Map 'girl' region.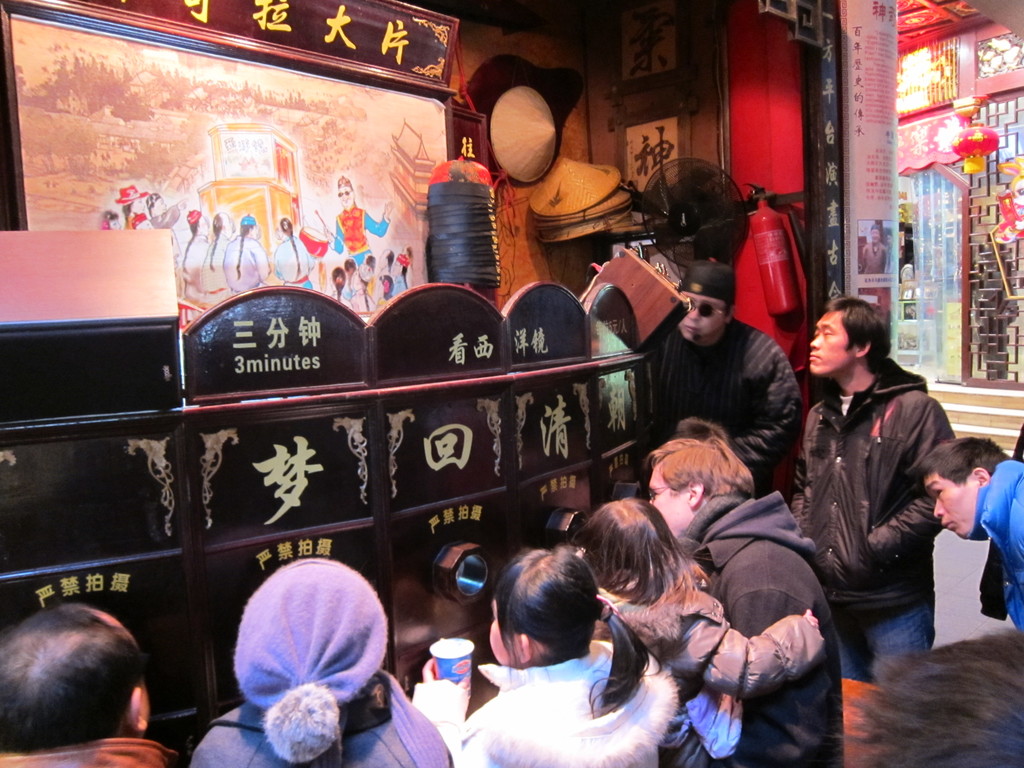
Mapped to <bbox>577, 498, 829, 707</bbox>.
